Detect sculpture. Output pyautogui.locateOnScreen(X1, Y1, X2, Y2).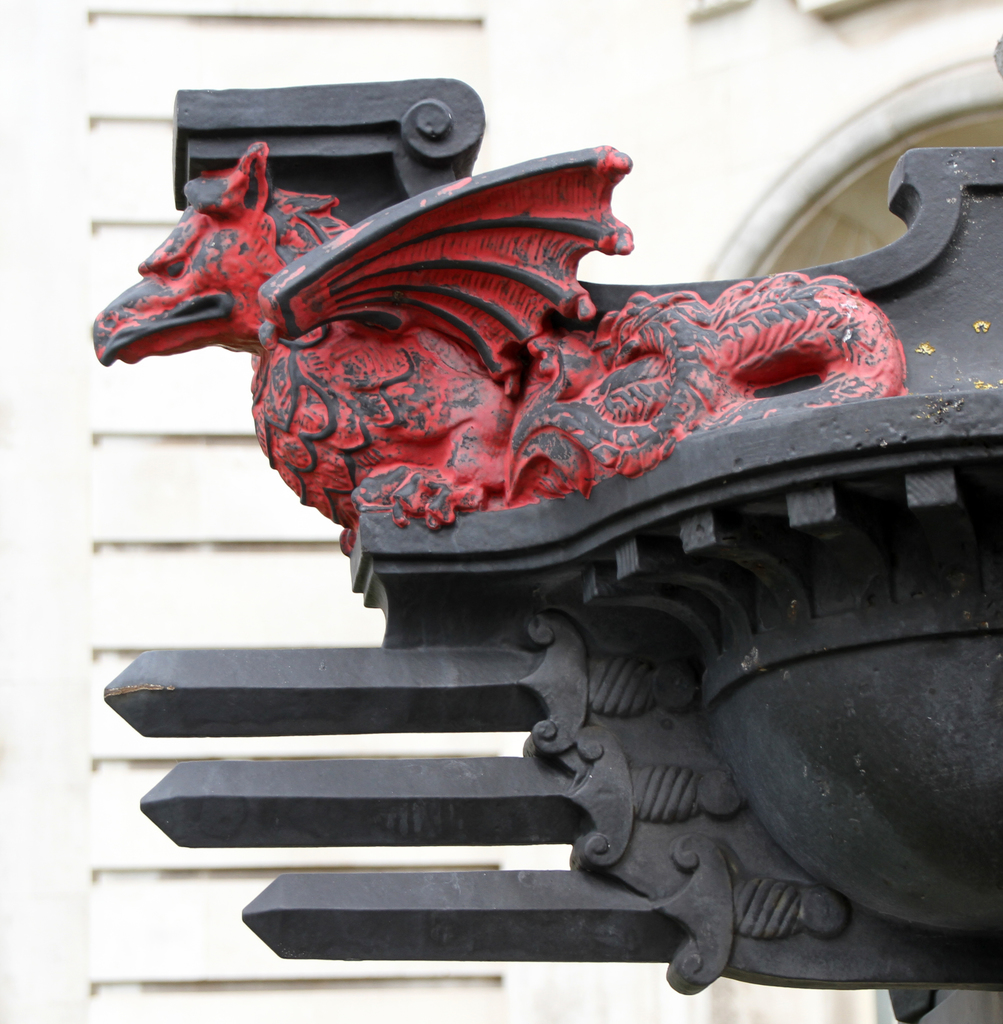
pyautogui.locateOnScreen(85, 141, 899, 524).
